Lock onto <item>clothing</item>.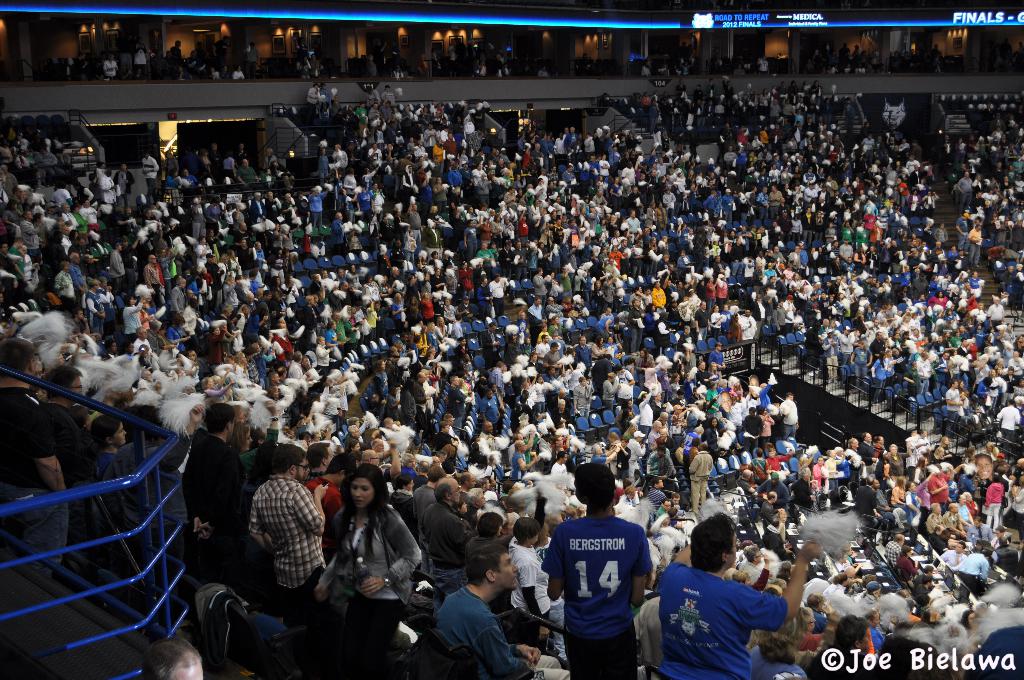
Locked: detection(479, 428, 505, 458).
